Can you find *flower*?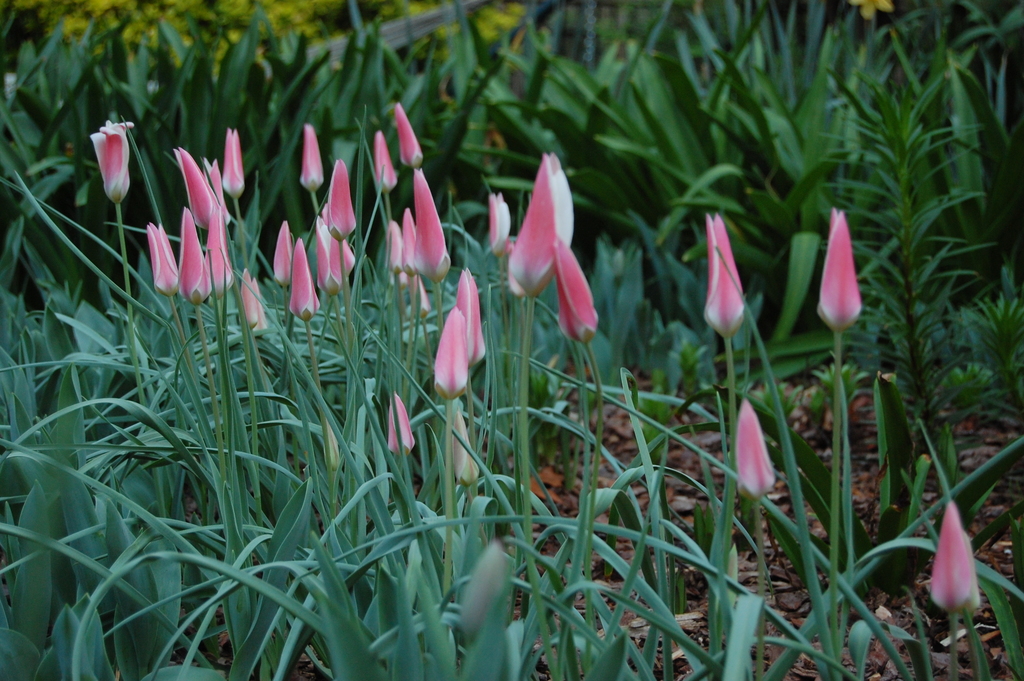
Yes, bounding box: l=737, t=396, r=778, b=506.
